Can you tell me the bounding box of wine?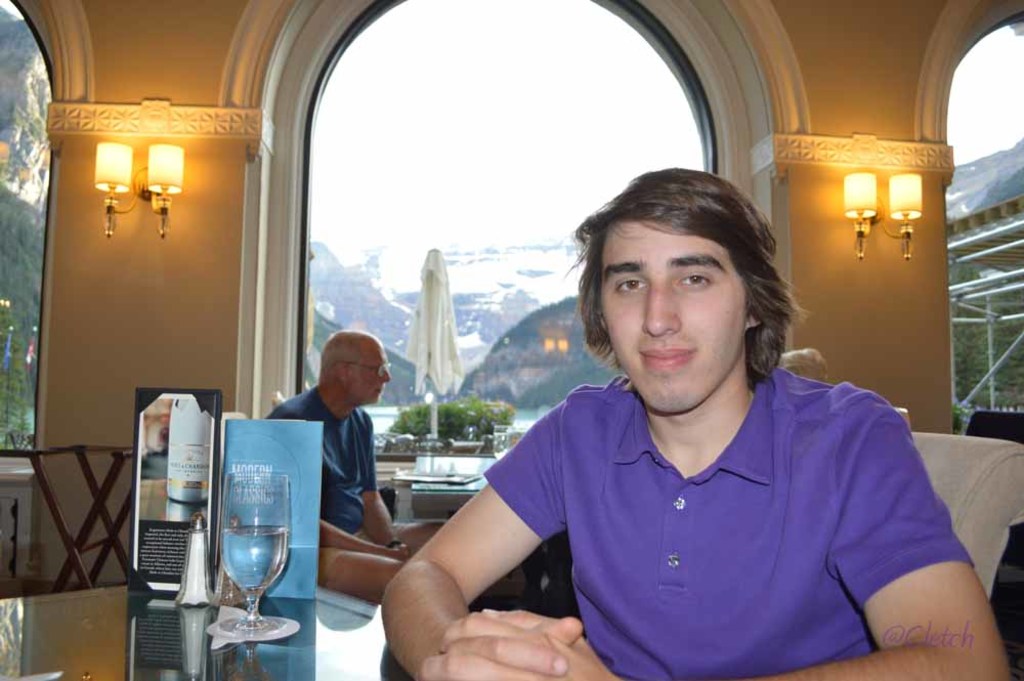
select_region(218, 527, 289, 597).
